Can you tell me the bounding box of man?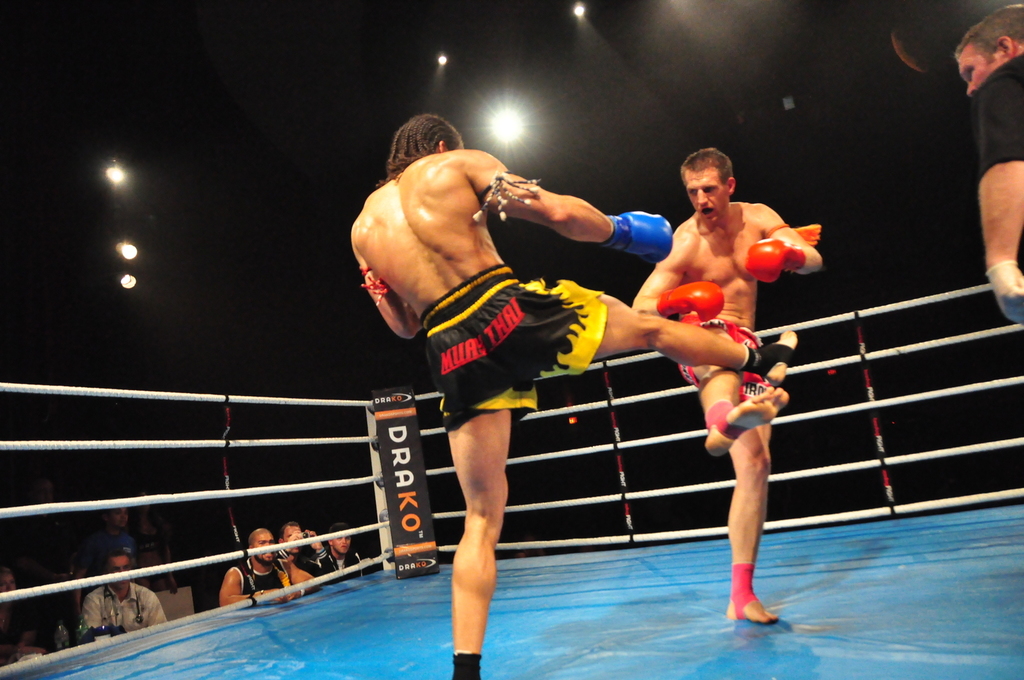
bbox(619, 143, 819, 621).
